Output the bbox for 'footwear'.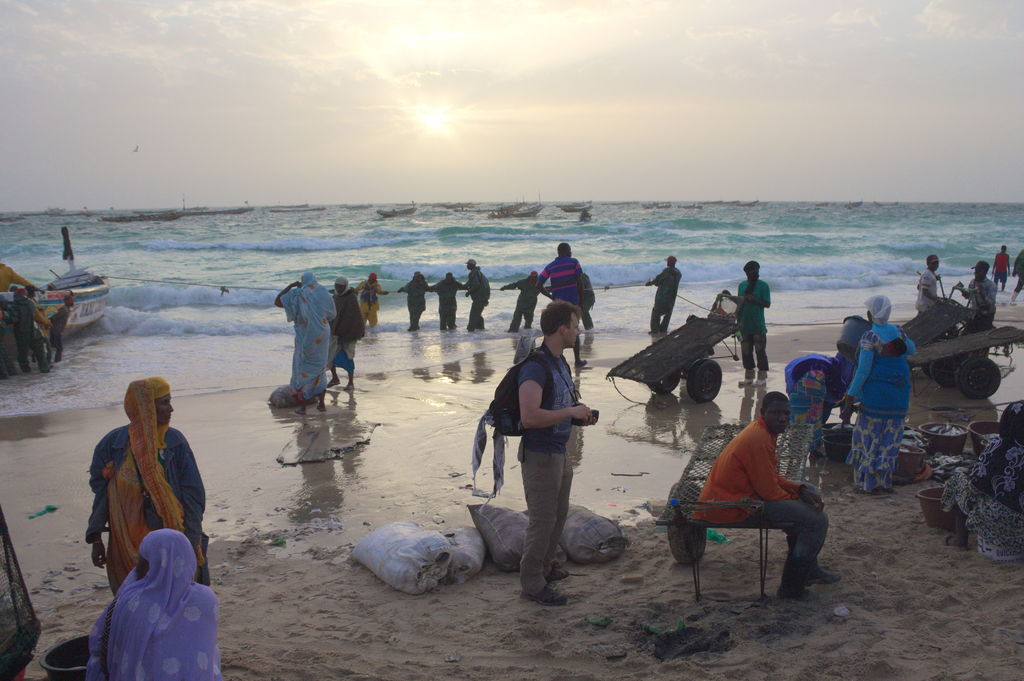
detection(783, 588, 817, 599).
